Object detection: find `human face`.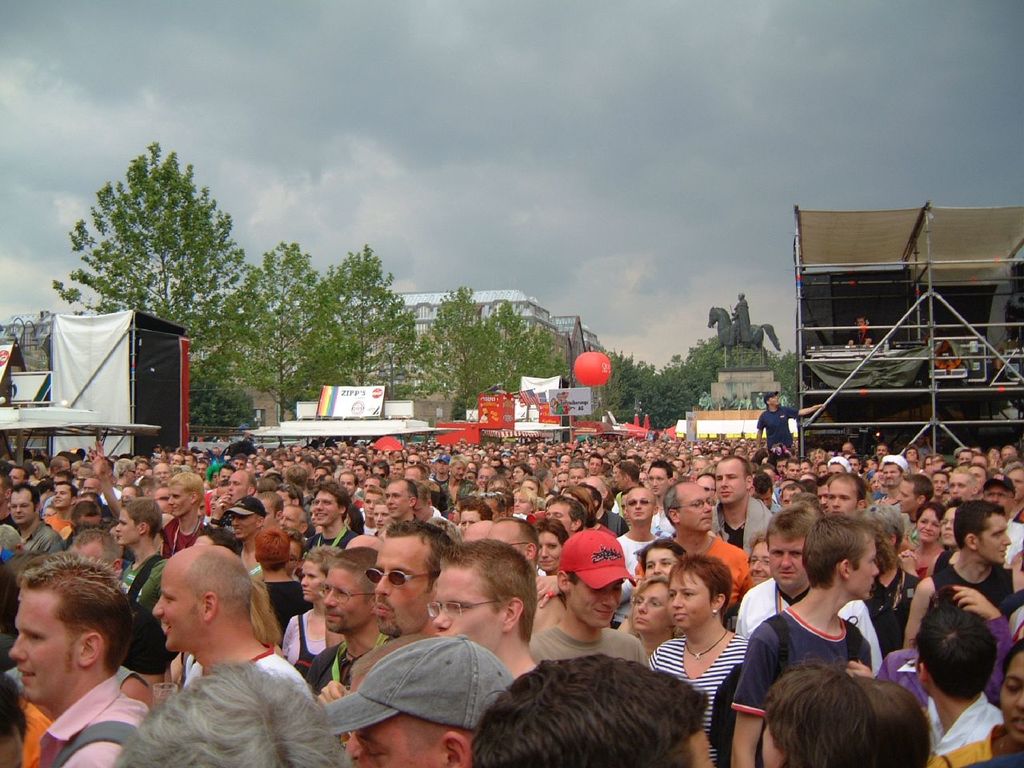
select_region(298, 559, 329, 602).
